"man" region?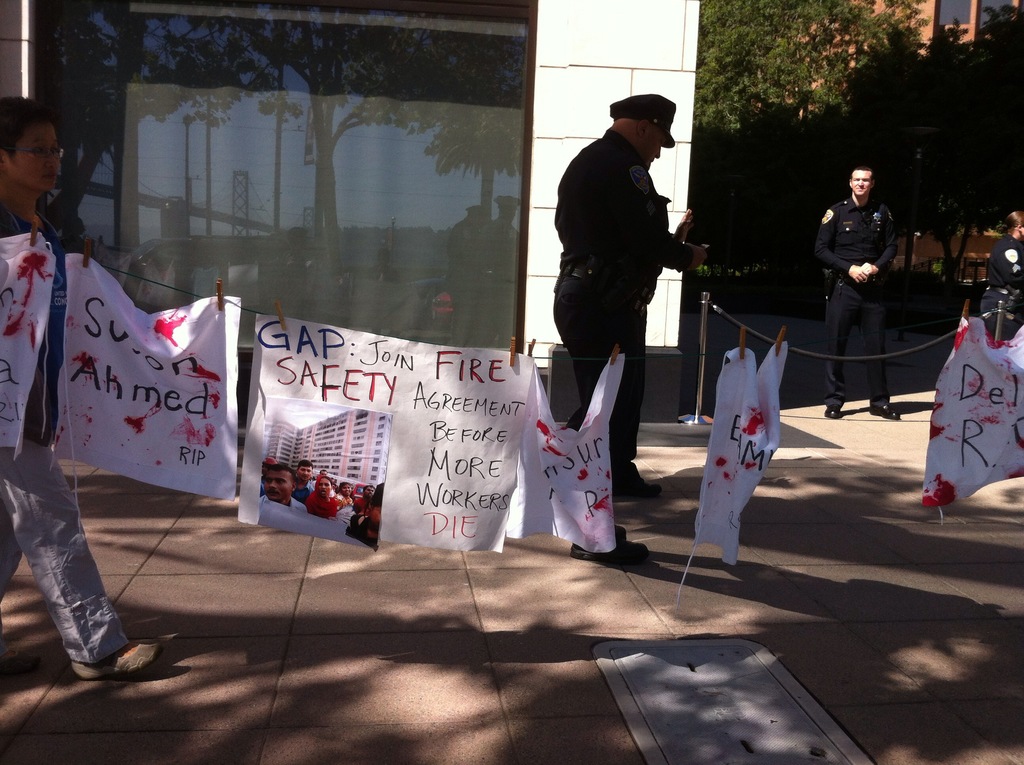
Rect(561, 86, 726, 440)
